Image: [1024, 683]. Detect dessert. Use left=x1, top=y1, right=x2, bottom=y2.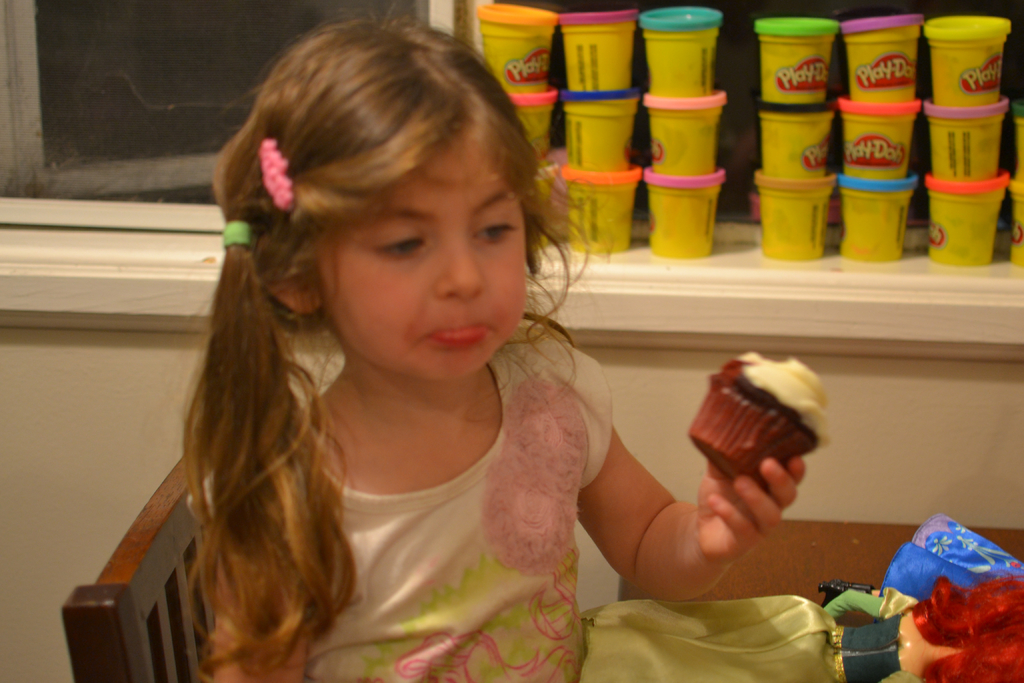
left=688, top=354, right=831, bottom=496.
